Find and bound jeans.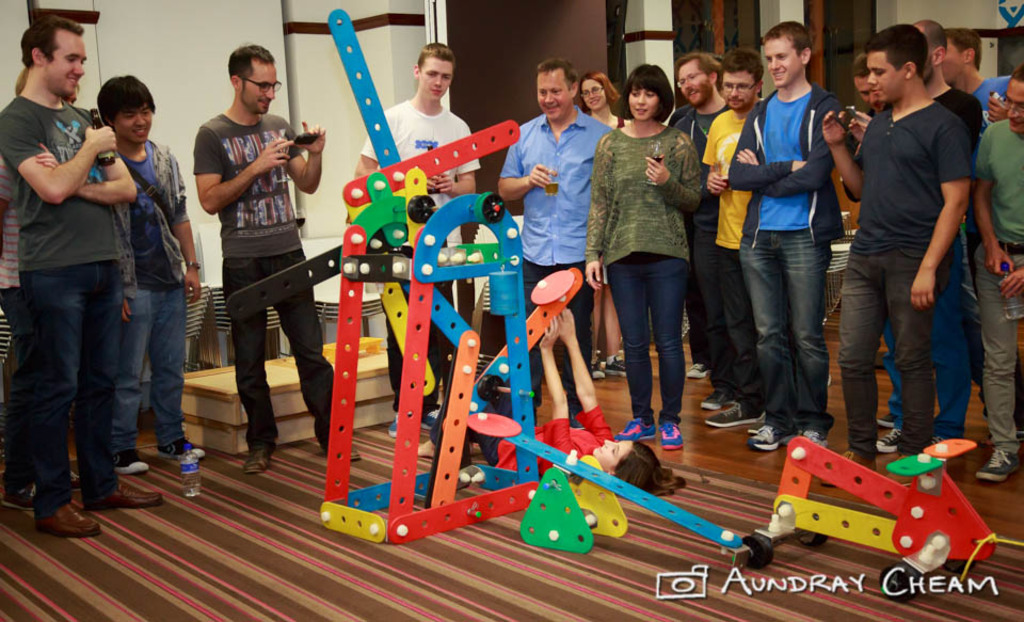
Bound: (739, 226, 829, 432).
